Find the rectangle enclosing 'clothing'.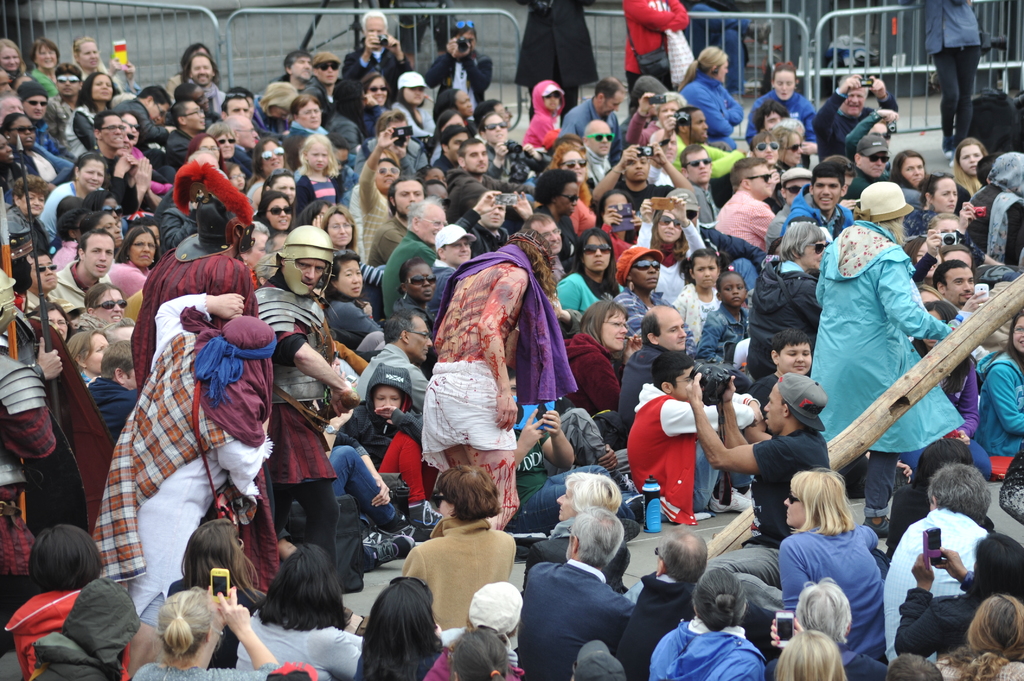
(x1=695, y1=300, x2=749, y2=362).
